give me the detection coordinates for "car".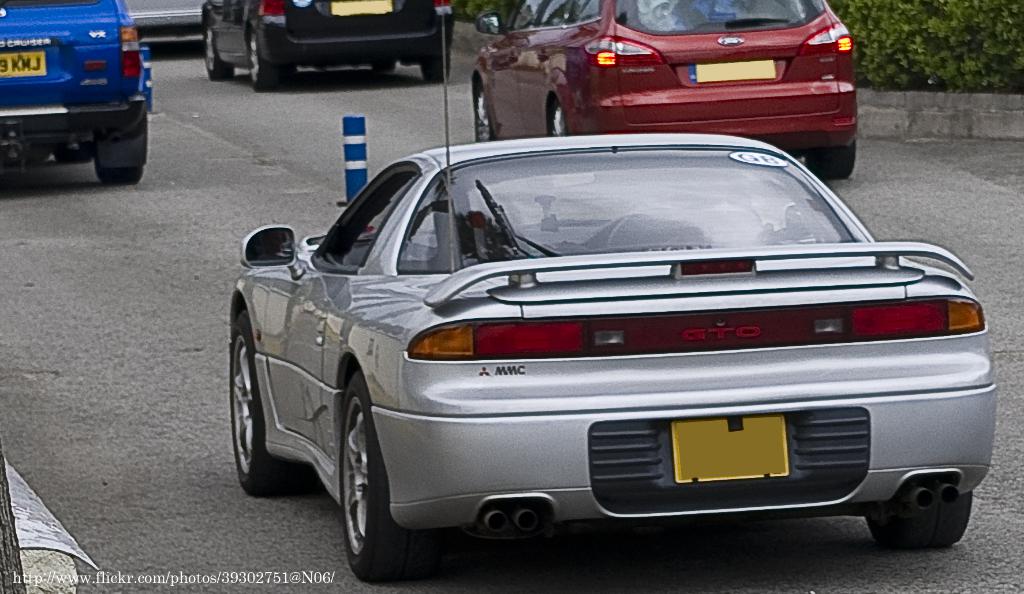
(0,0,154,184).
